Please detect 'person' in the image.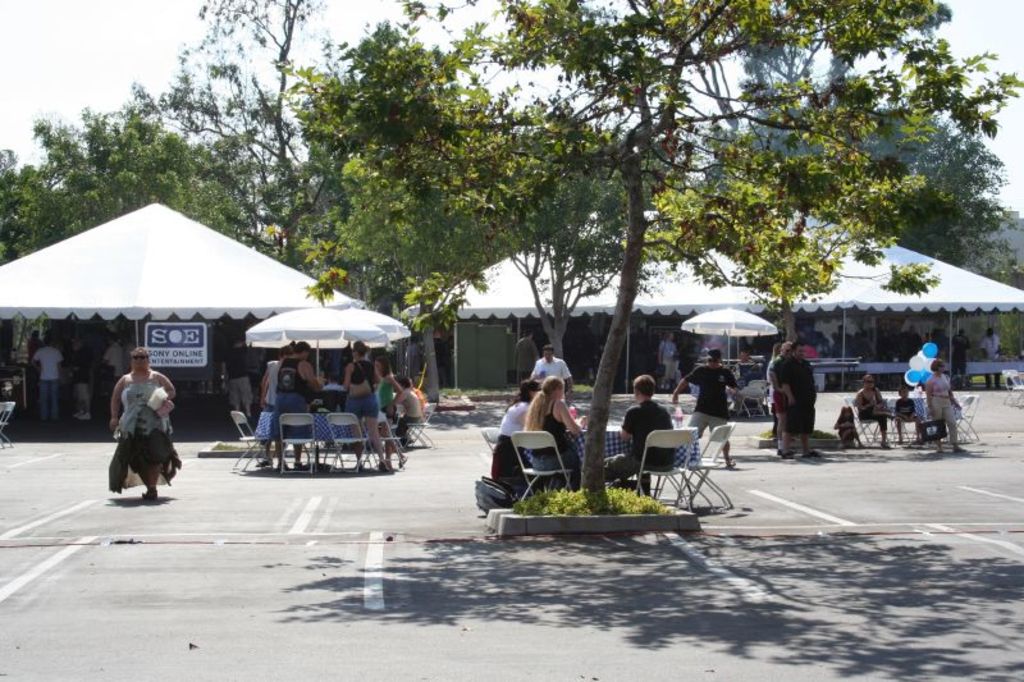
BBox(593, 380, 681, 486).
